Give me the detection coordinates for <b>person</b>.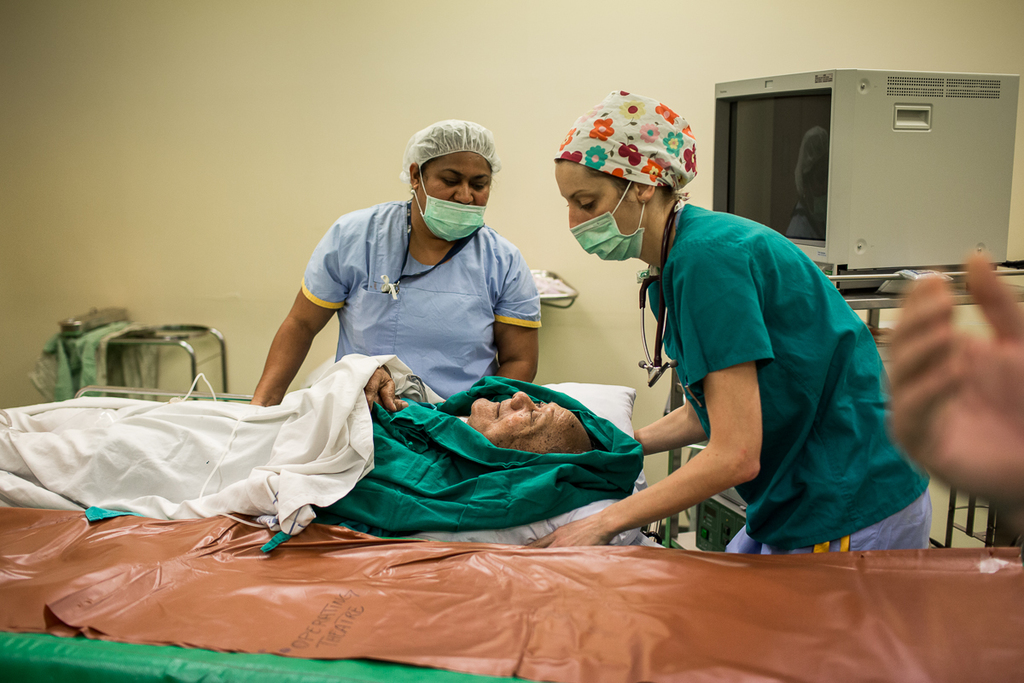
[x1=245, y1=108, x2=546, y2=407].
